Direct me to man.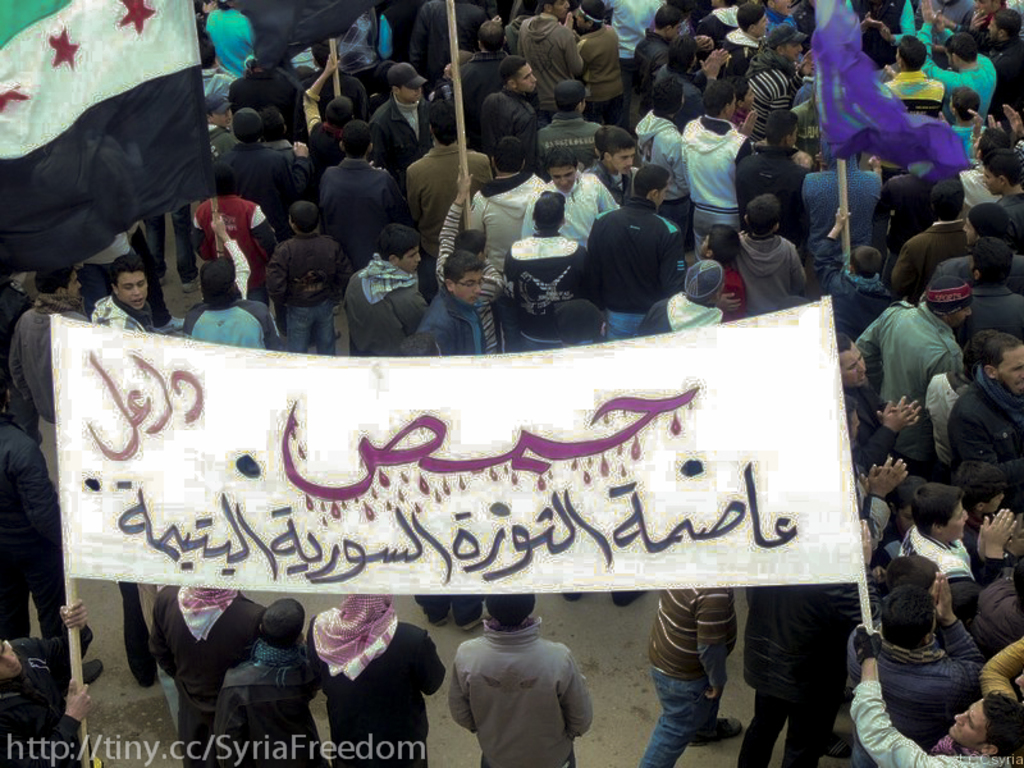
Direction: 585:136:700:342.
